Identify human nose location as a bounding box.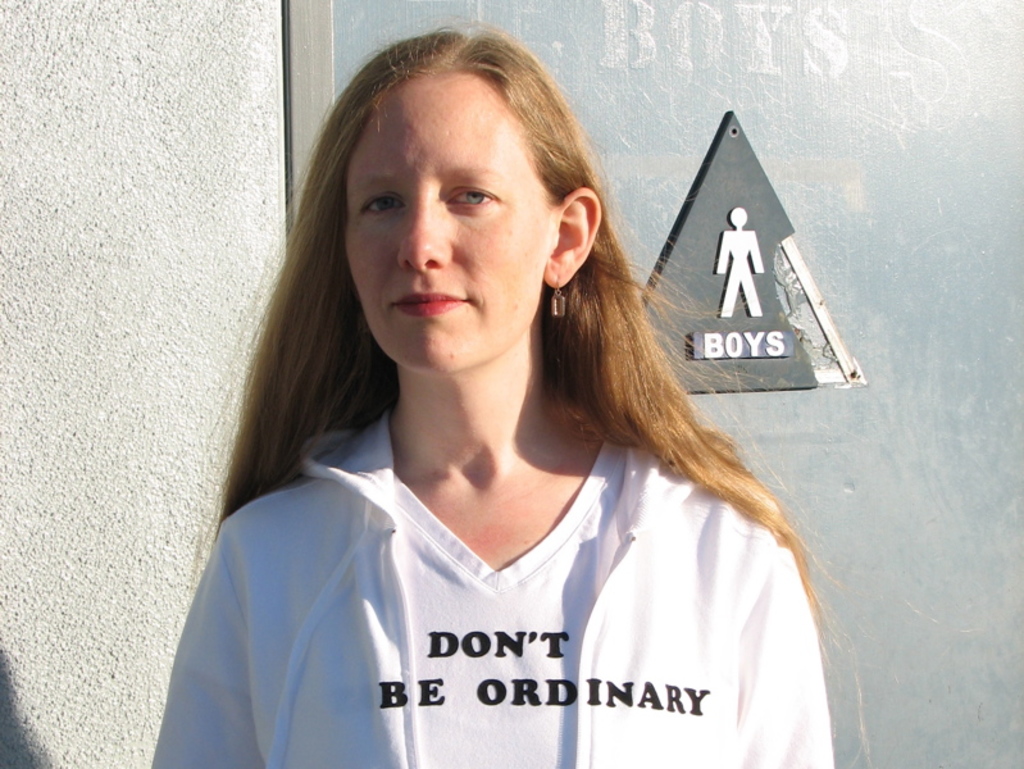
region(396, 187, 454, 270).
